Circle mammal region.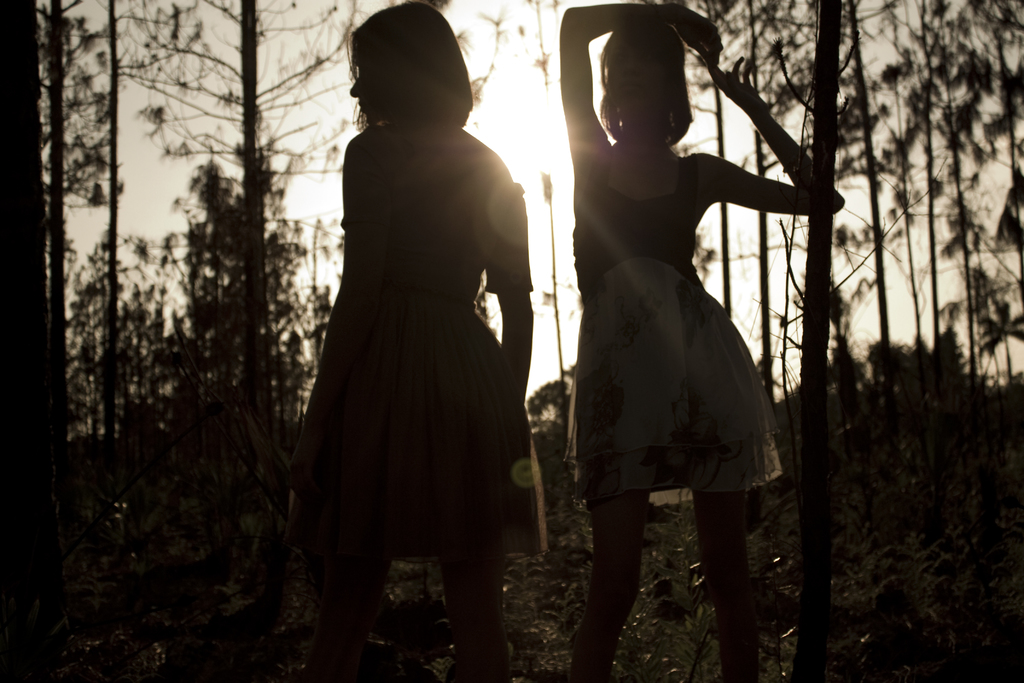
Region: select_region(556, 2, 842, 682).
